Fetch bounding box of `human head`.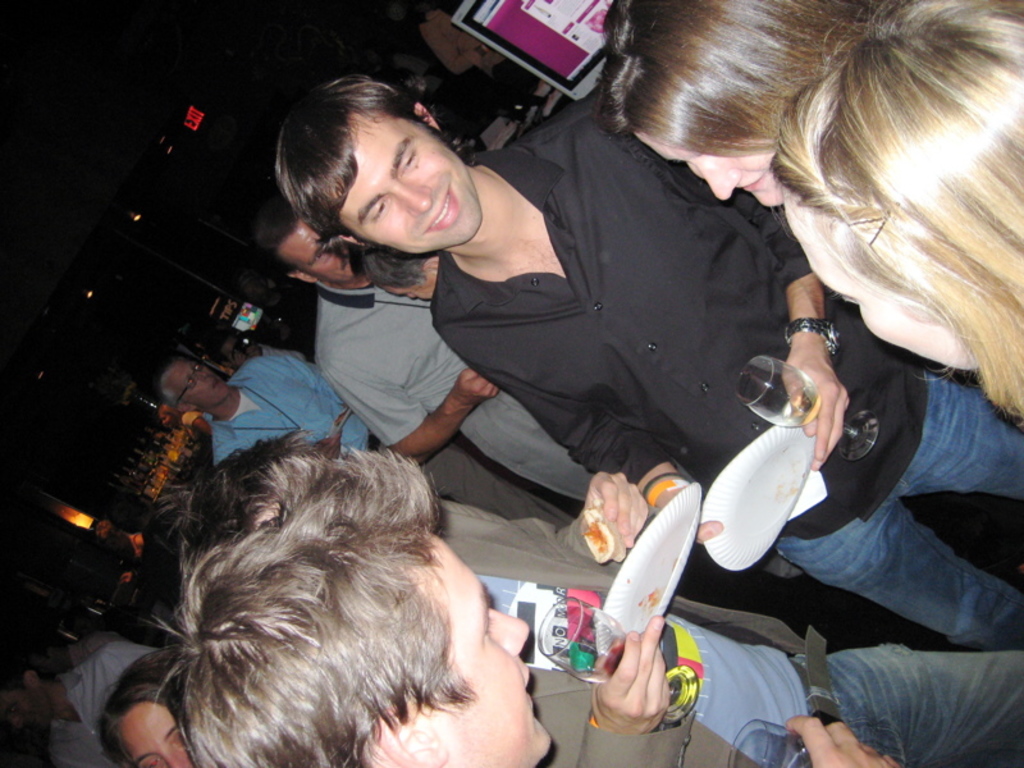
Bbox: (150, 430, 552, 767).
